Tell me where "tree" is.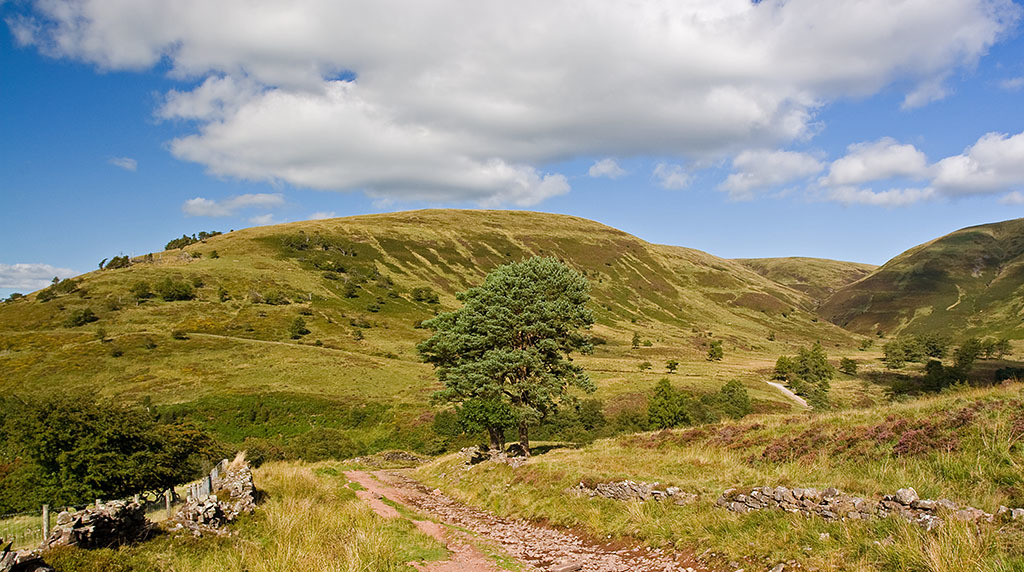
"tree" is at bbox=(428, 239, 599, 451).
